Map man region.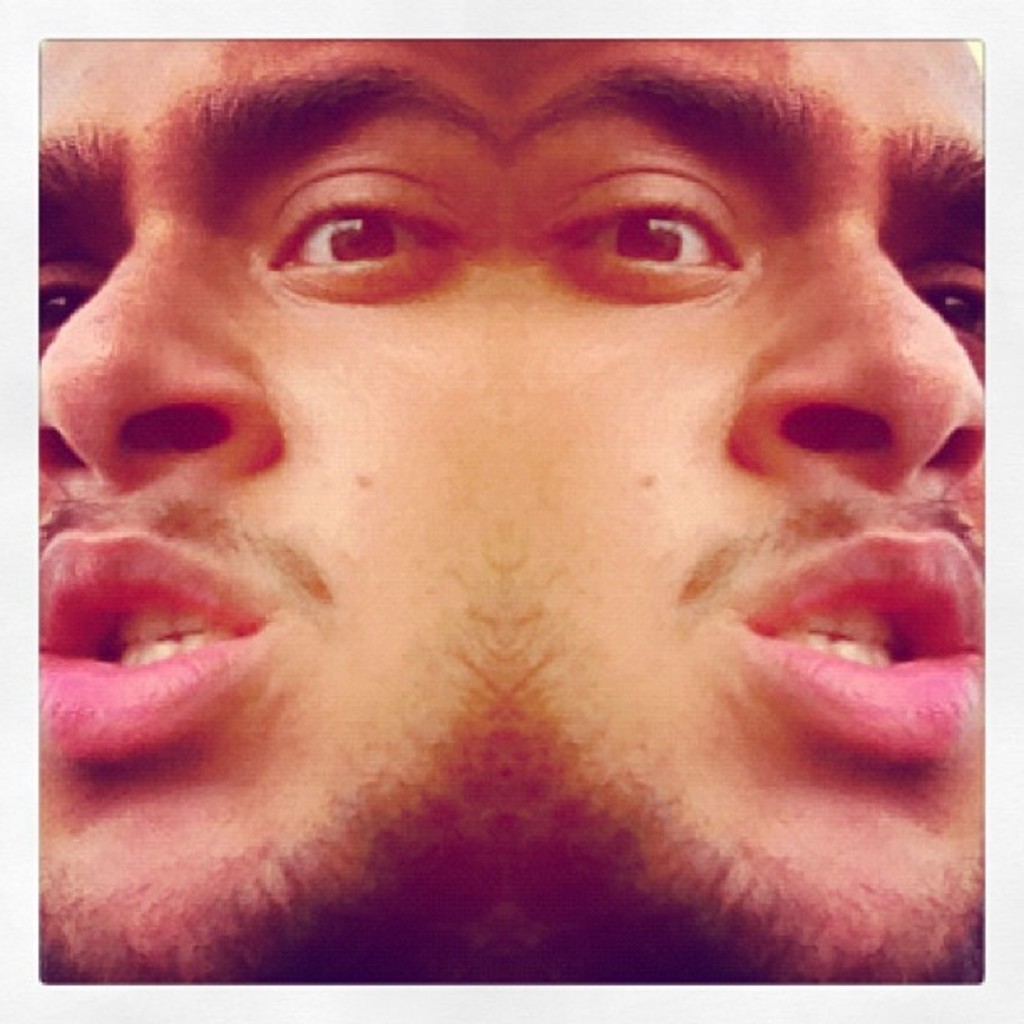
Mapped to 33:40:495:989.
